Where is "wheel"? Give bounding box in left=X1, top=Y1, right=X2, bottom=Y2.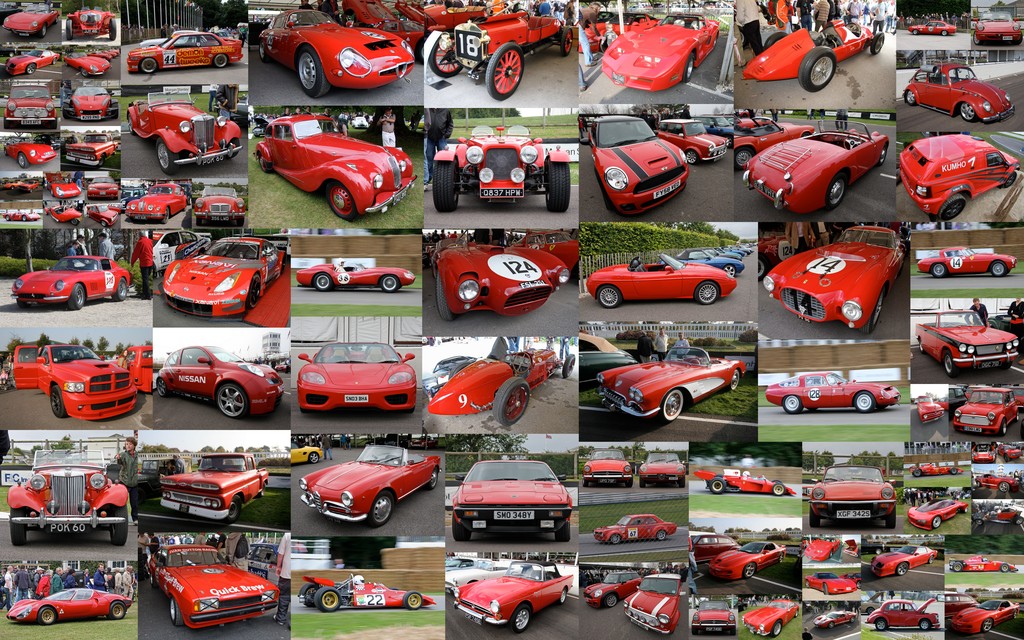
left=639, top=474, right=645, bottom=486.
